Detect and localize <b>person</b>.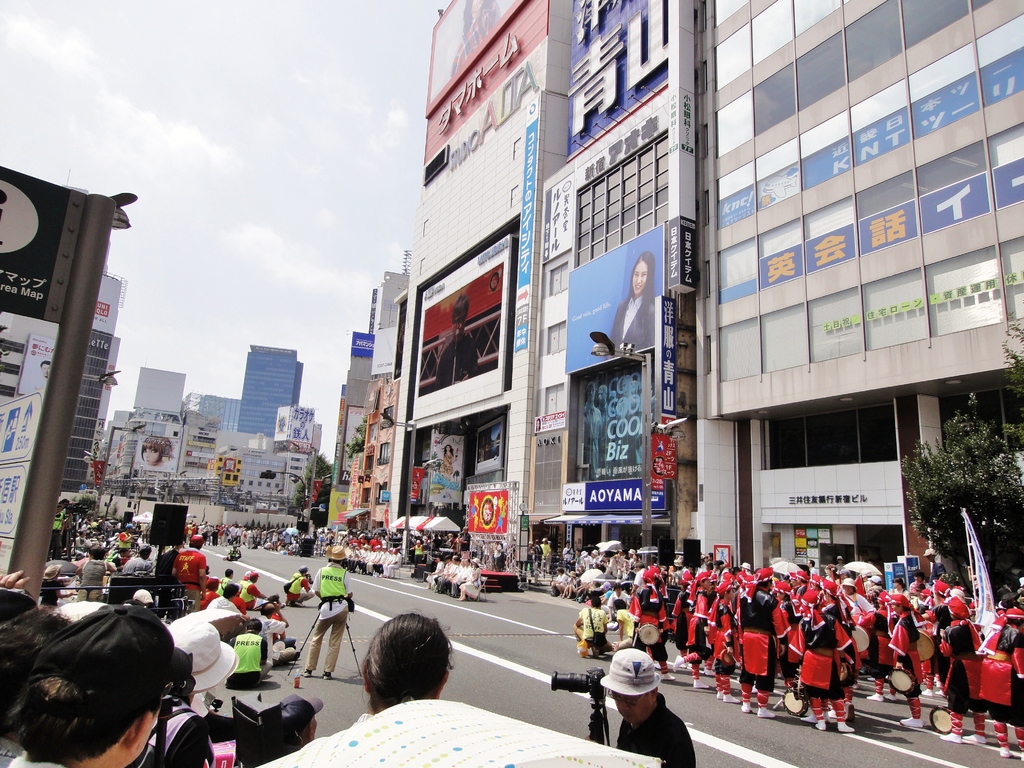
Localized at [409,540,424,571].
